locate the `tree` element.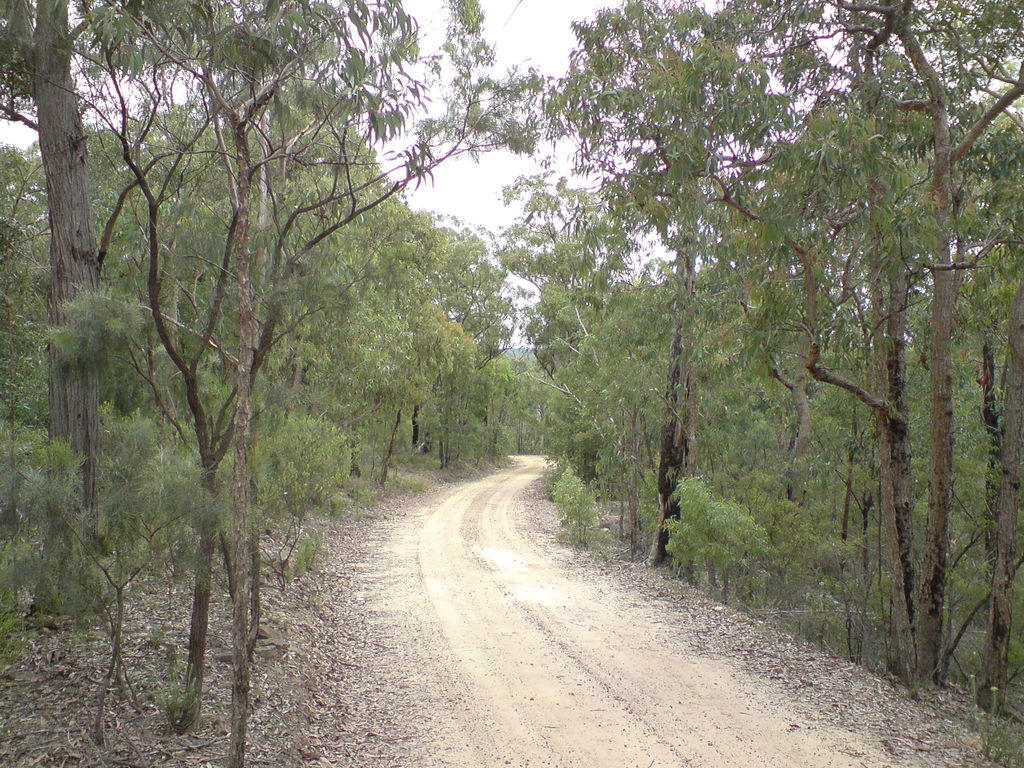
Element bbox: <region>152, 80, 419, 503</region>.
